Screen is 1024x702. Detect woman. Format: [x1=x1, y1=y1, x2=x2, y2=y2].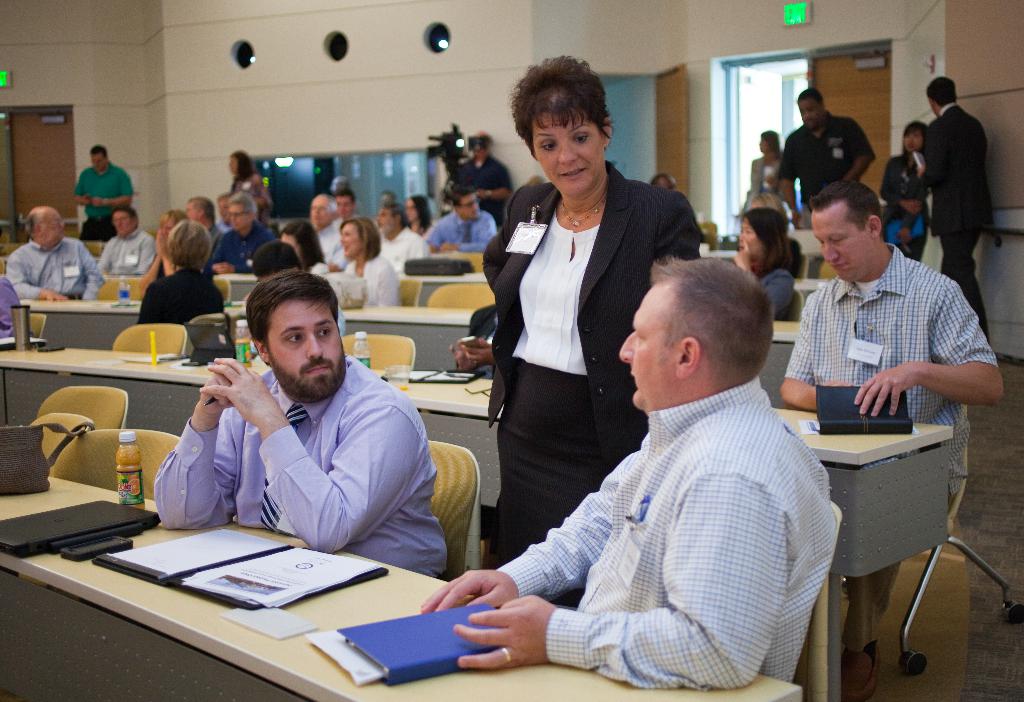
[x1=140, y1=209, x2=188, y2=277].
